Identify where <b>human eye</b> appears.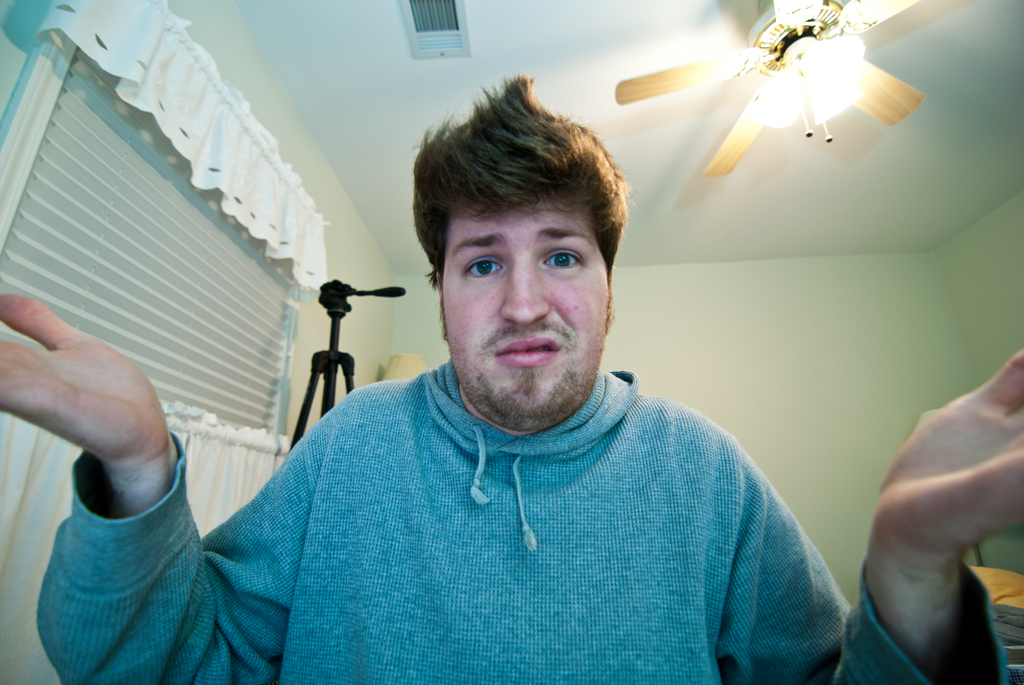
Appears at {"x1": 538, "y1": 245, "x2": 585, "y2": 274}.
